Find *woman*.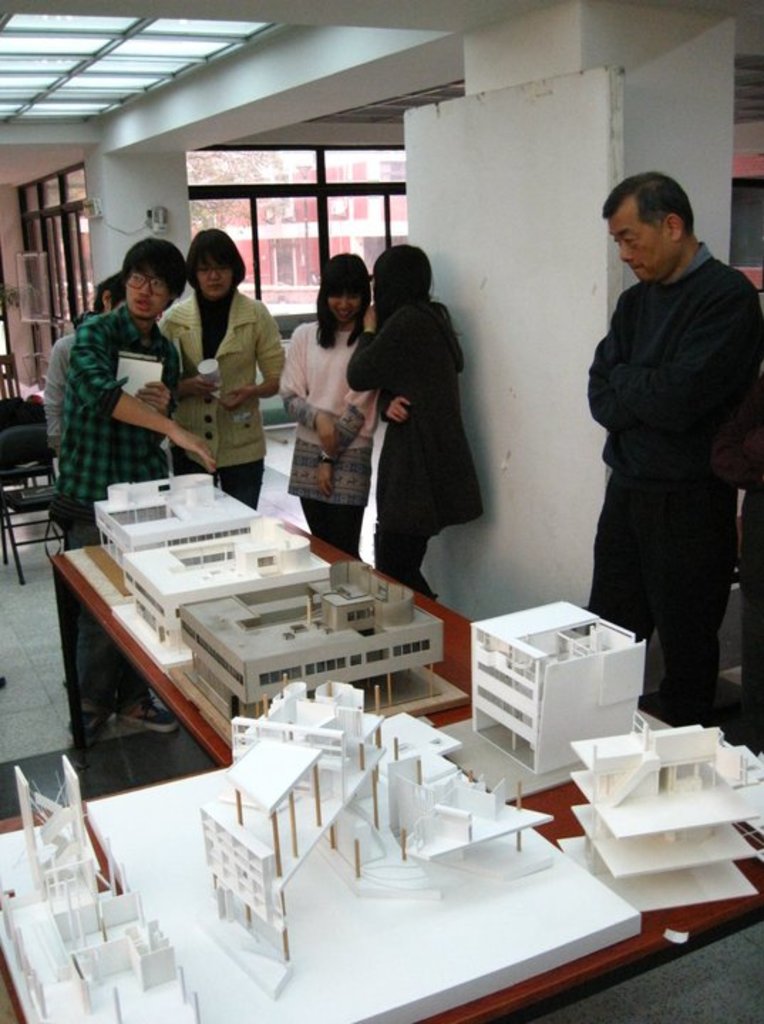
bbox=[350, 250, 479, 623].
